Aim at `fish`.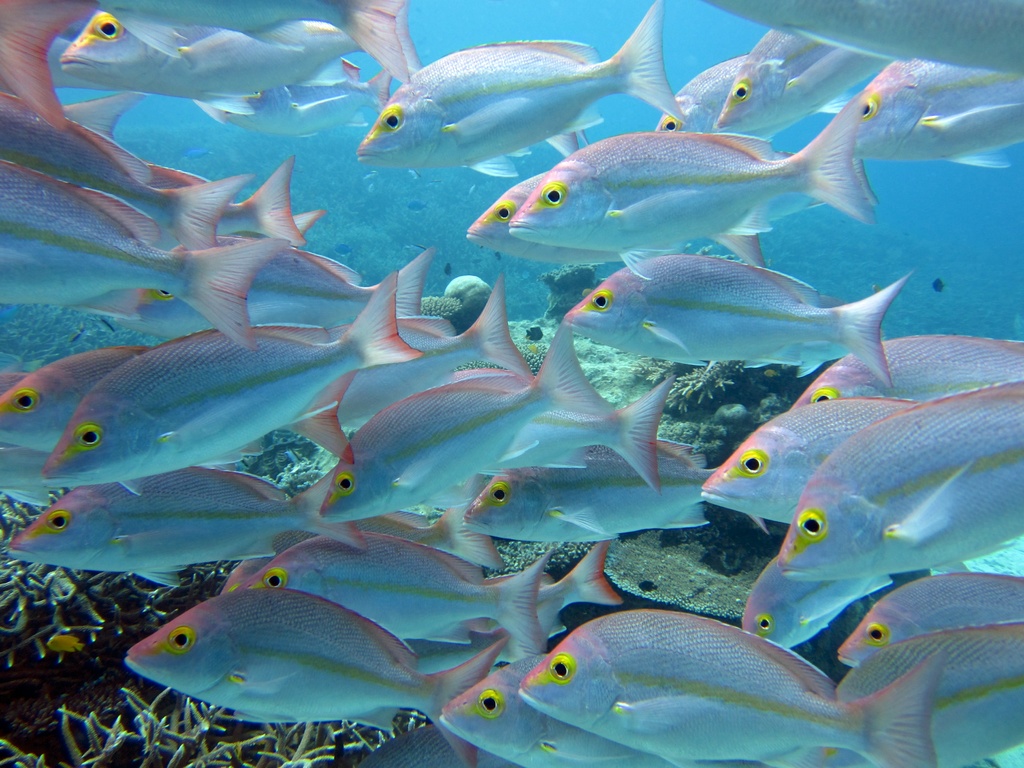
Aimed at 701,0,1023,74.
